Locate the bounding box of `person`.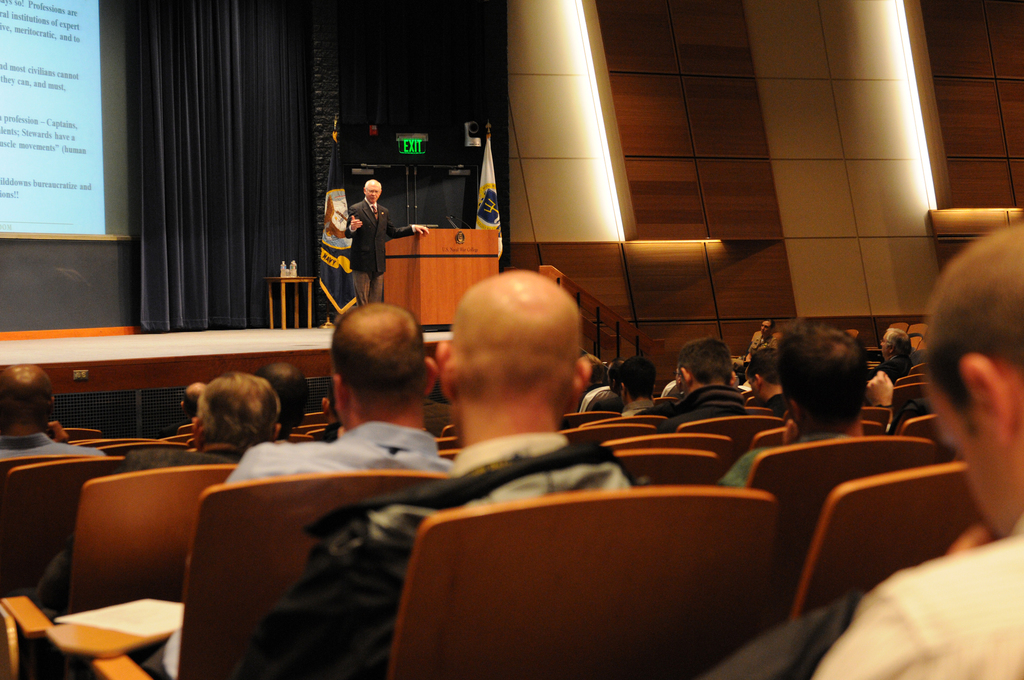
Bounding box: left=806, top=209, right=1023, bottom=679.
